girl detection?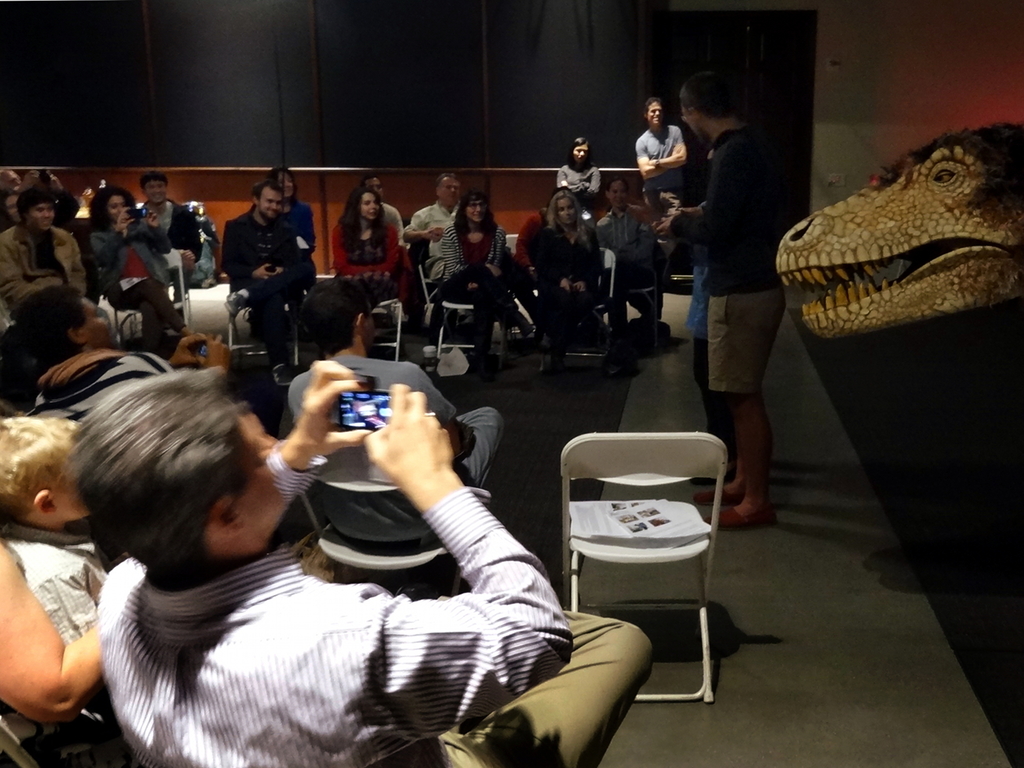
[556,133,603,206]
